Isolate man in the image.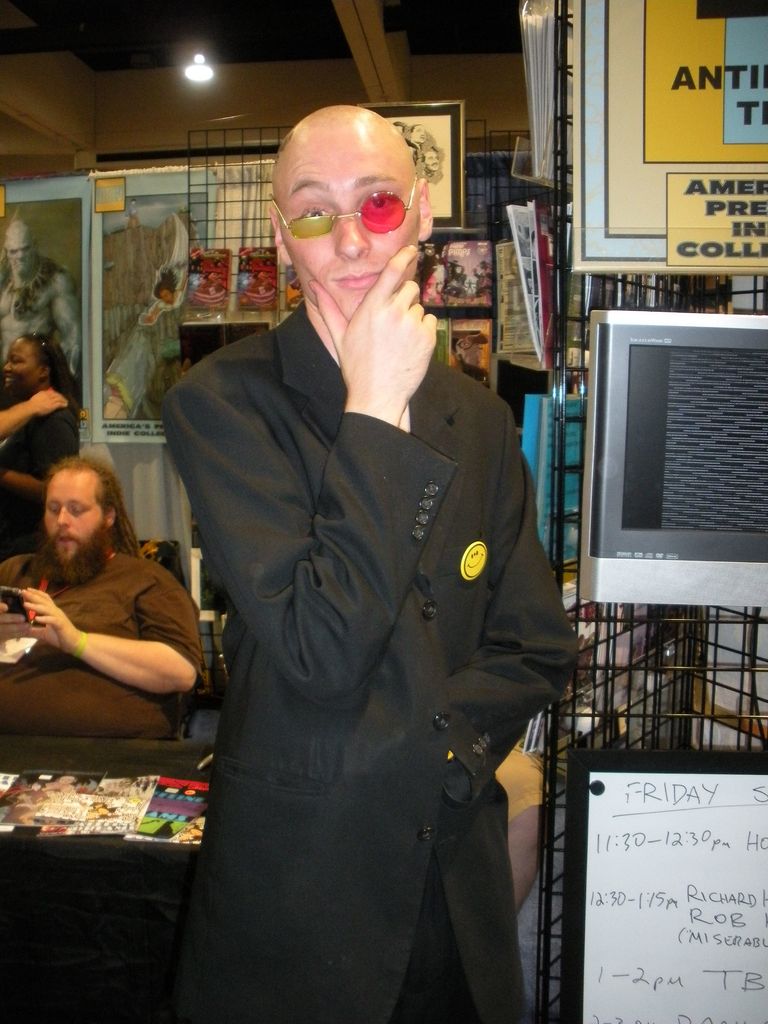
Isolated region: {"x1": 0, "y1": 317, "x2": 88, "y2": 556}.
